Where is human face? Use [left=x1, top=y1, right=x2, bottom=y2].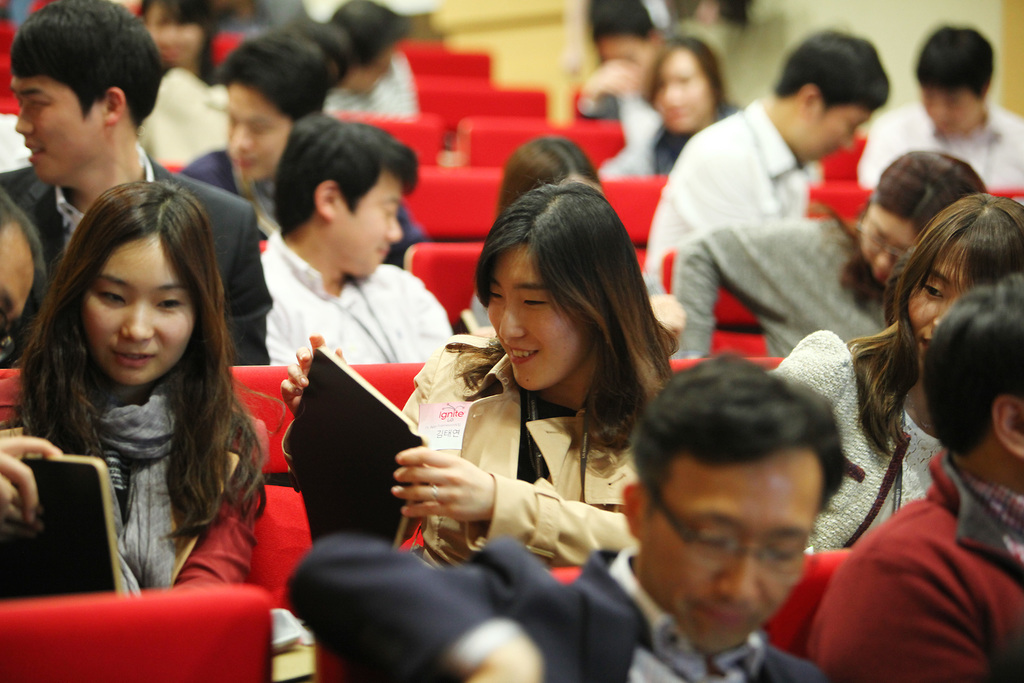
[left=86, top=226, right=186, bottom=378].
